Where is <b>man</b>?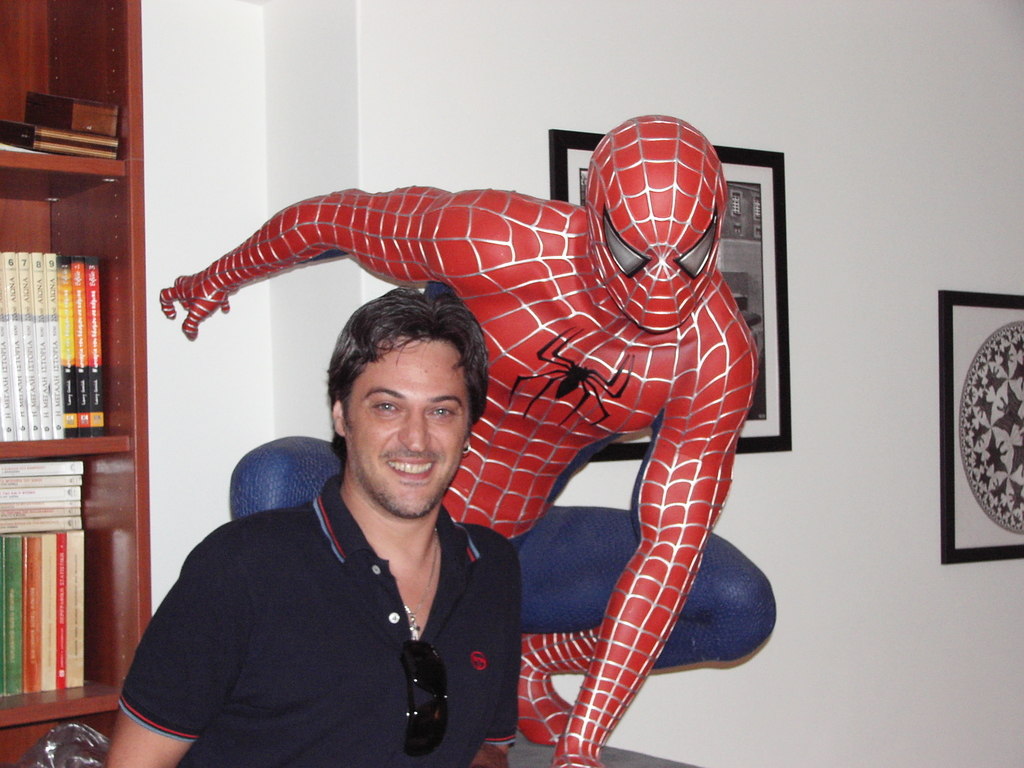
detection(157, 115, 794, 767).
